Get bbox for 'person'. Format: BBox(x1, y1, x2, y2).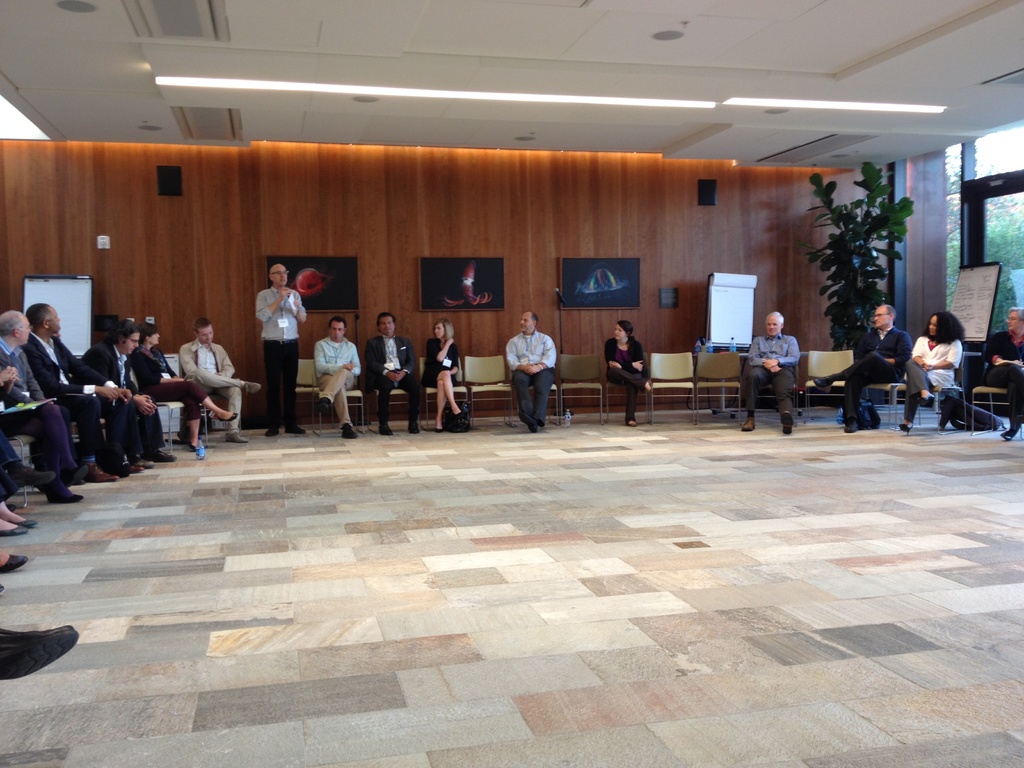
BBox(501, 312, 557, 430).
